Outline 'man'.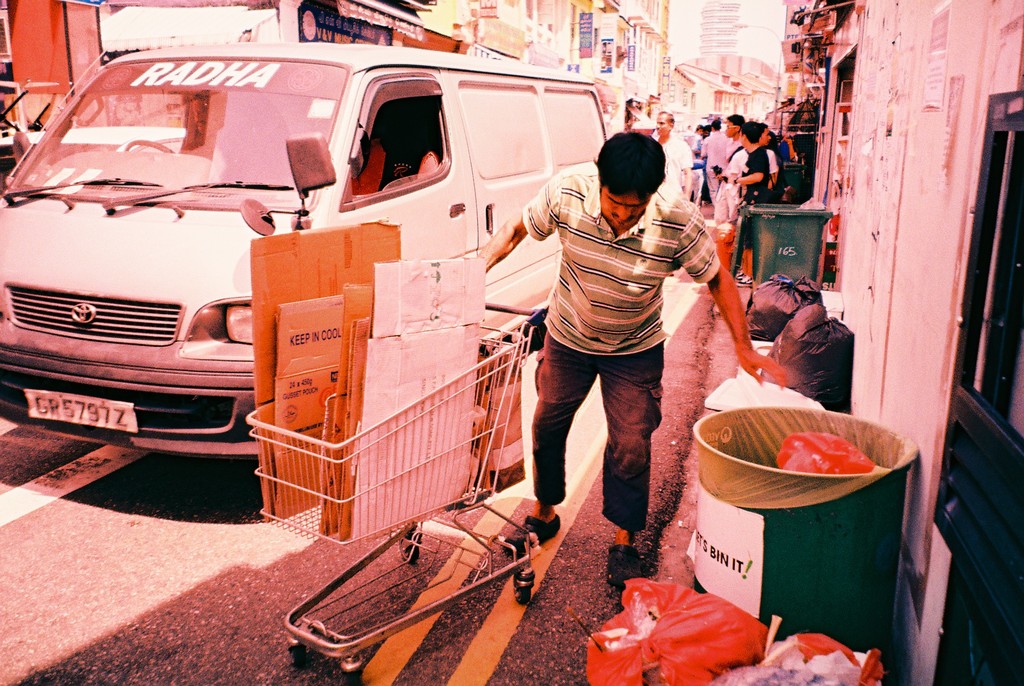
Outline: BBox(711, 113, 750, 230).
